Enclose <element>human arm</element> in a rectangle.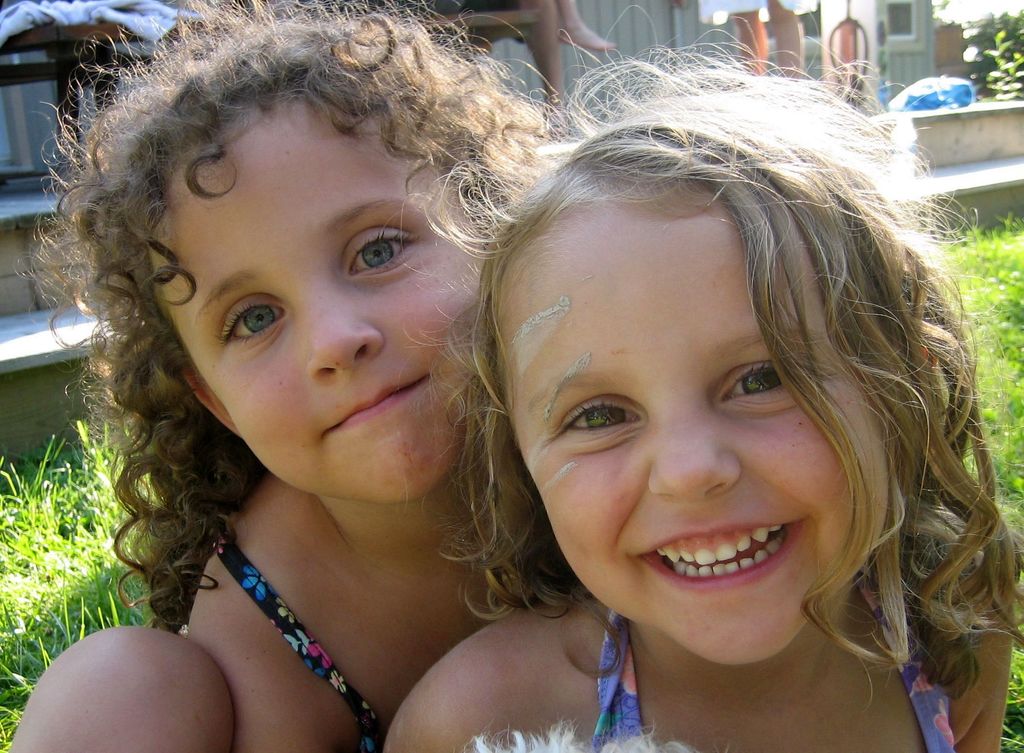
[x1=380, y1=640, x2=535, y2=752].
